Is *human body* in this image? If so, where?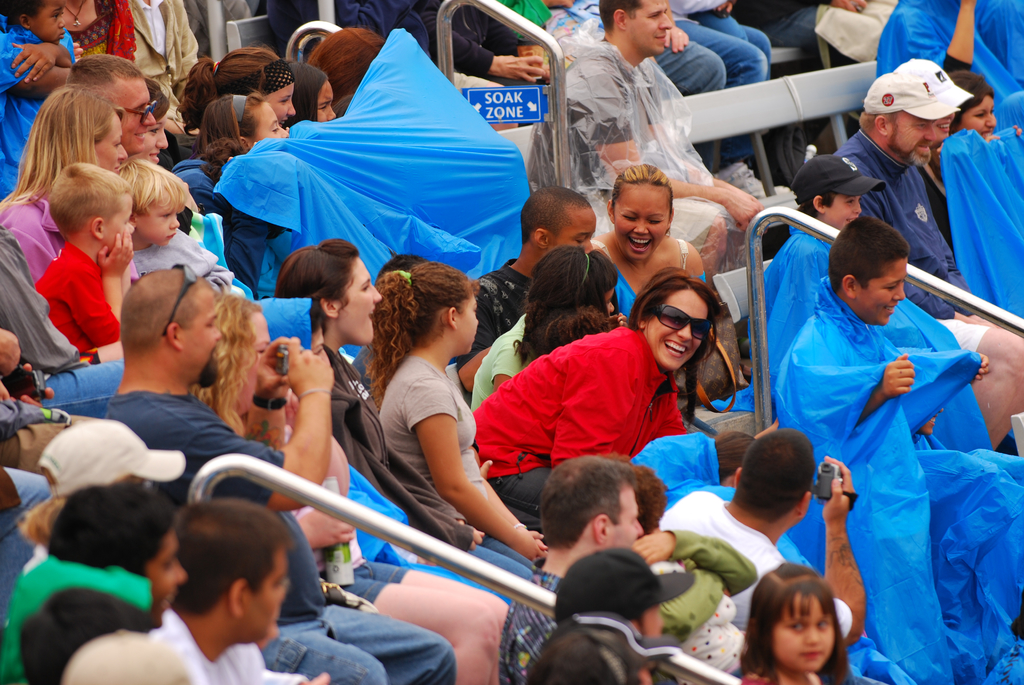
Yes, at l=841, t=124, r=989, b=330.
